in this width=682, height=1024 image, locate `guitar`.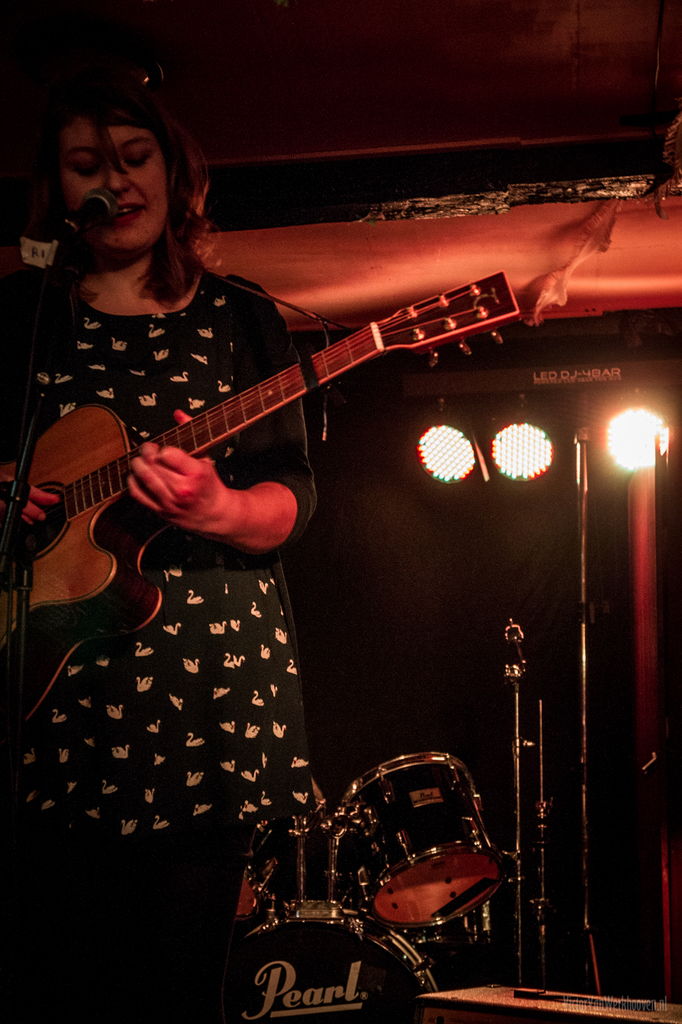
Bounding box: 5:246:521:638.
